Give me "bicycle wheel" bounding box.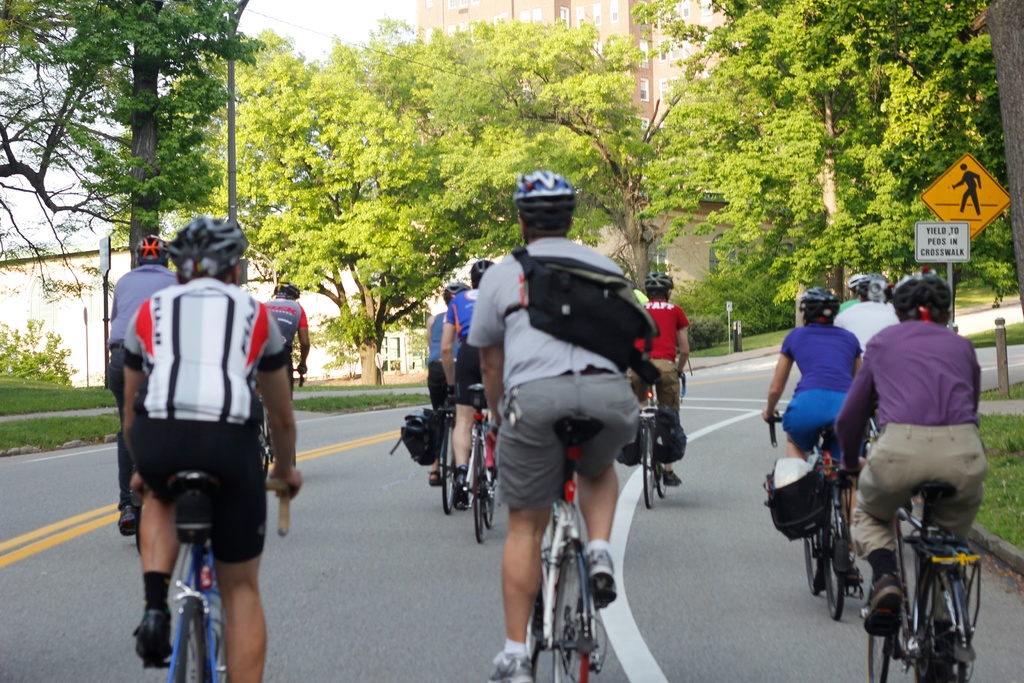
pyautogui.locateOnScreen(635, 409, 662, 514).
